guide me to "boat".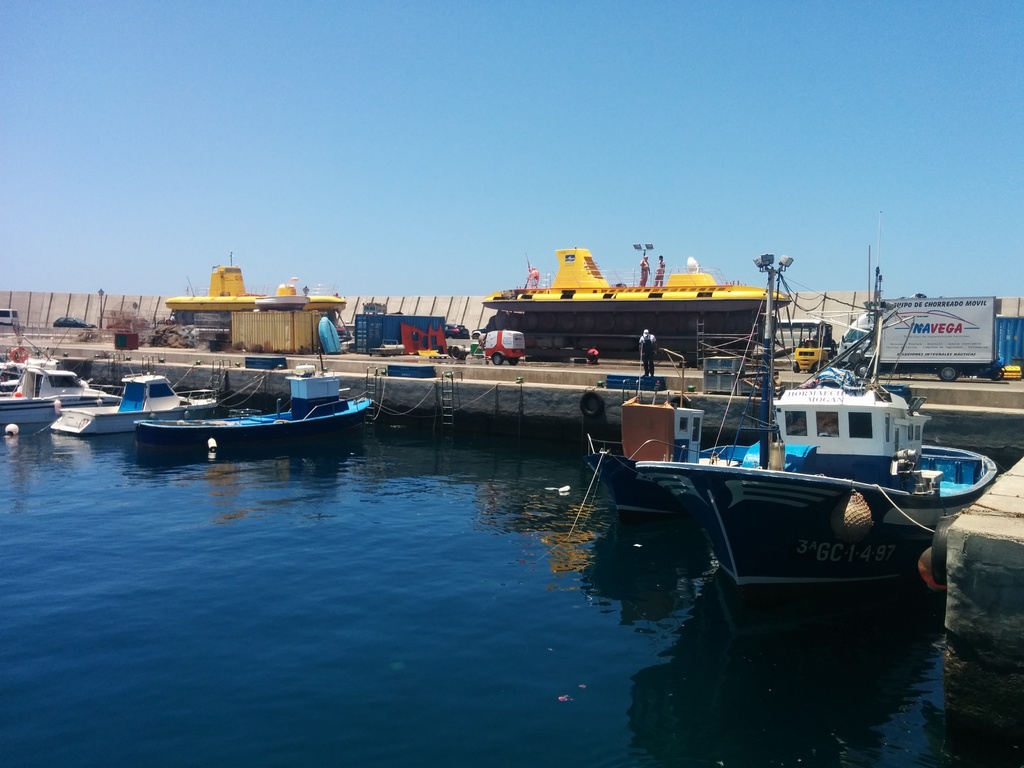
Guidance: (x1=576, y1=394, x2=757, y2=525).
